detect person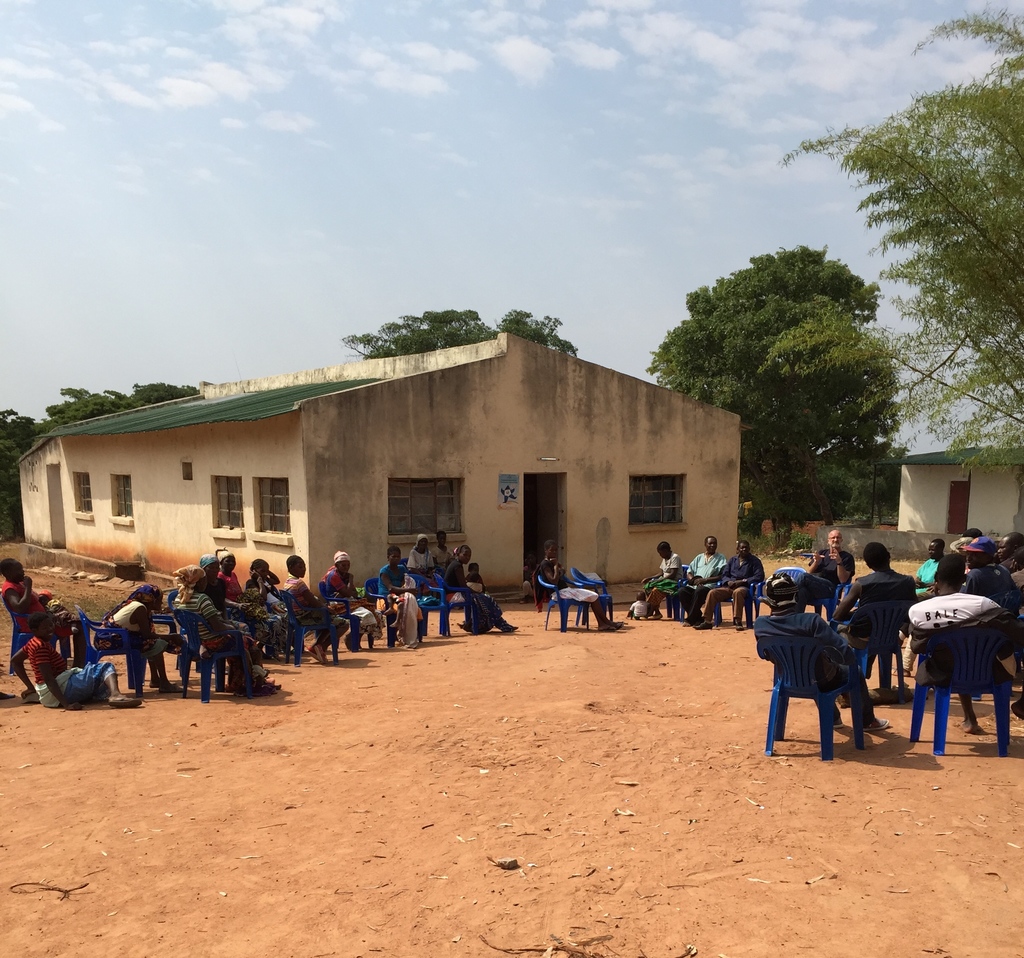
bbox=[465, 565, 484, 592]
